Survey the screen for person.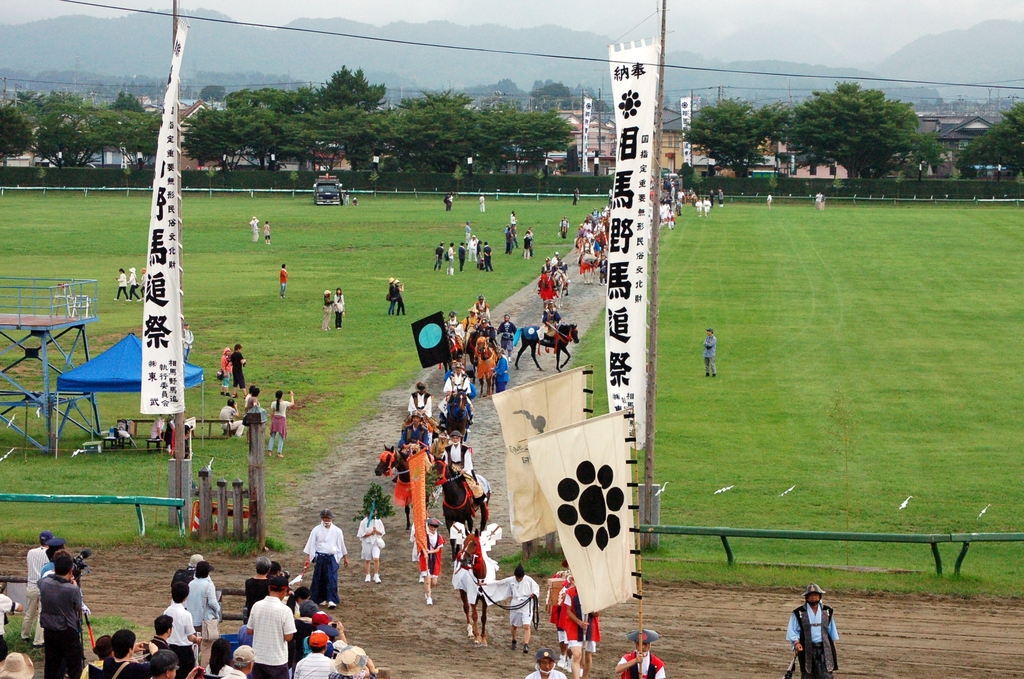
Survey found: {"left": 296, "top": 512, "right": 341, "bottom": 618}.
